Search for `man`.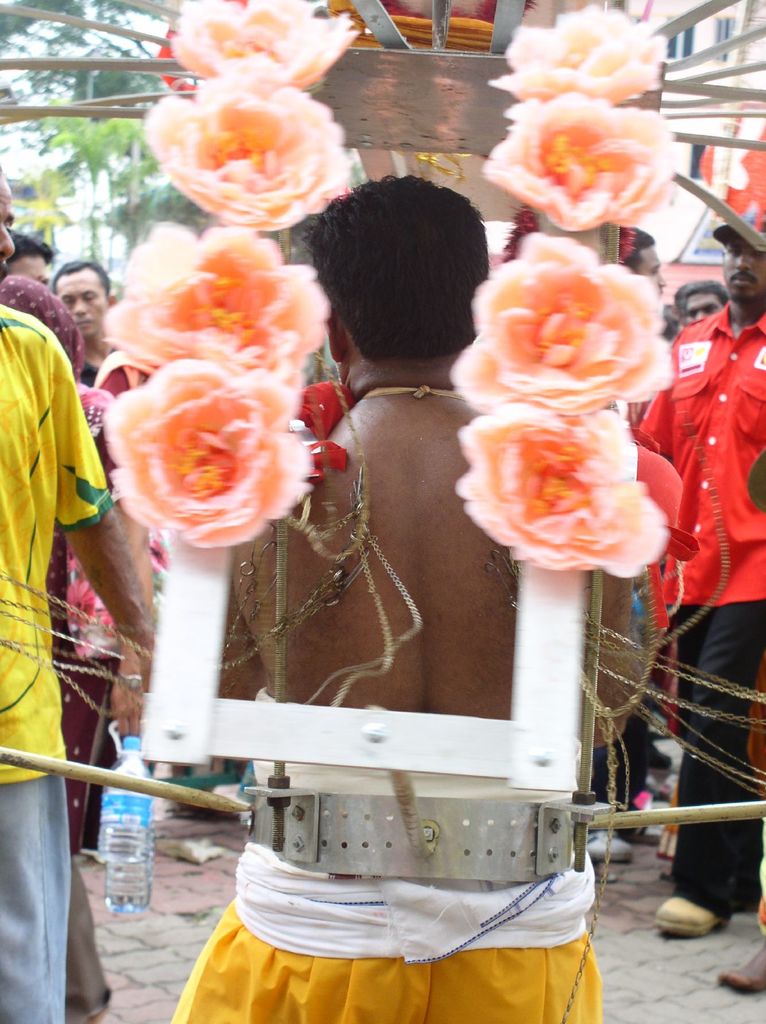
Found at BBox(644, 211, 765, 930).
